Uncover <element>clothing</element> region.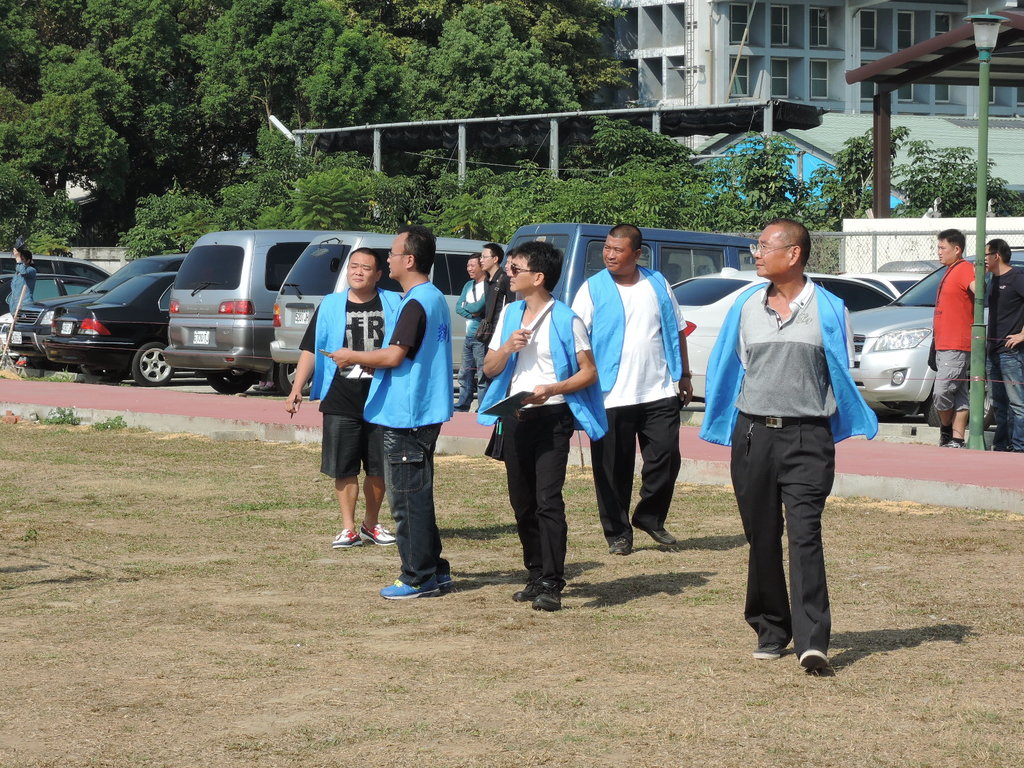
Uncovered: {"left": 989, "top": 266, "right": 1023, "bottom": 452}.
